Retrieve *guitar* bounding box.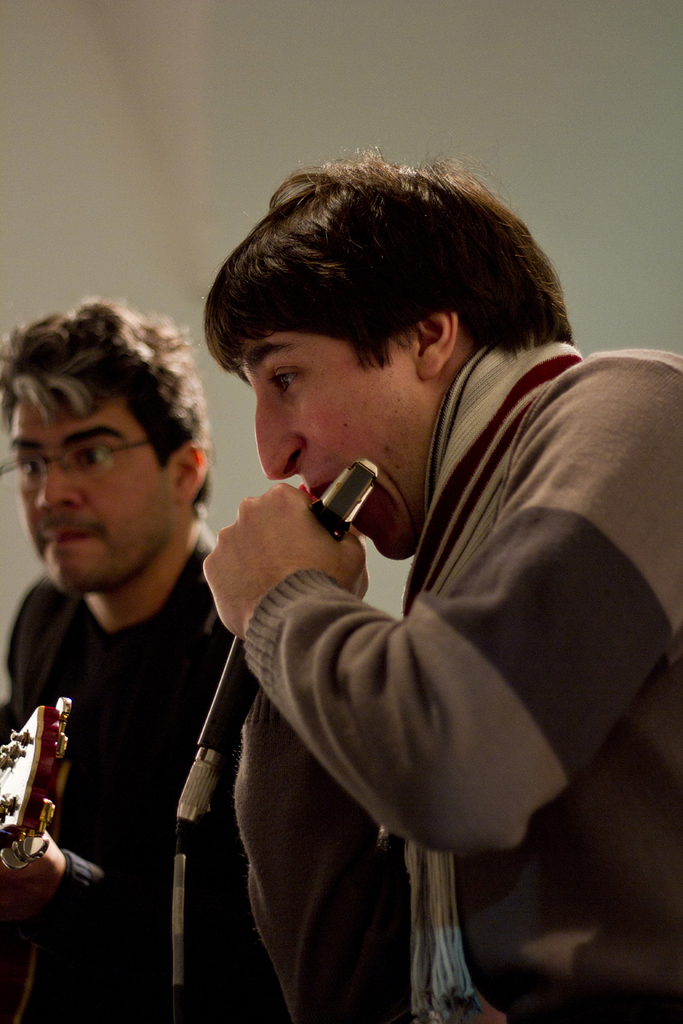
Bounding box: <bbox>0, 704, 93, 1023</bbox>.
